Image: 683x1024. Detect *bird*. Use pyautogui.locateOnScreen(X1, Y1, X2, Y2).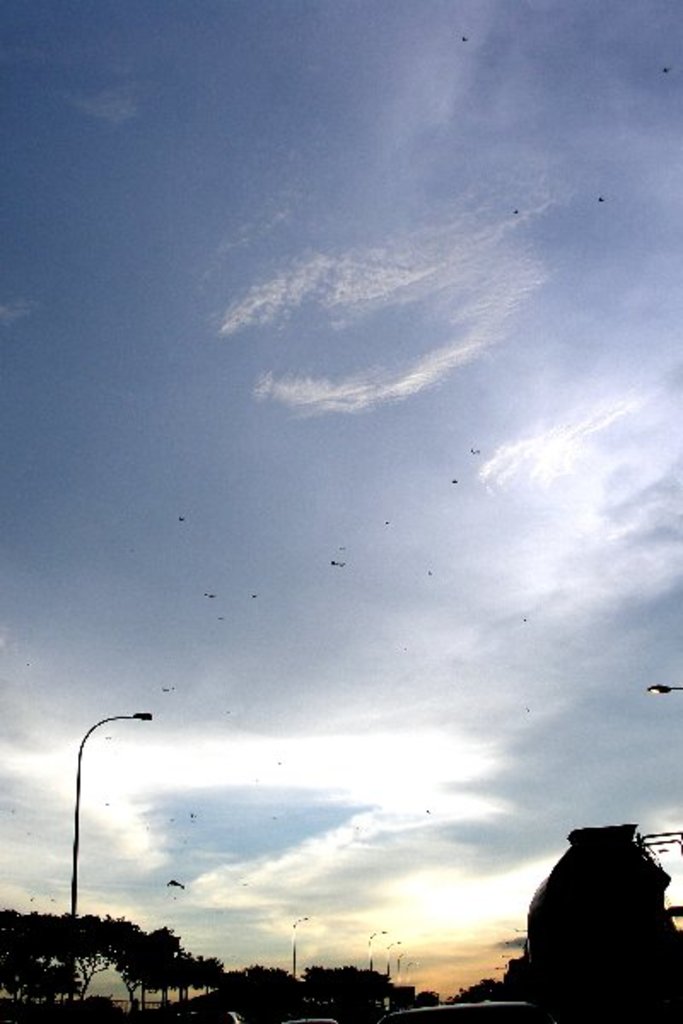
pyautogui.locateOnScreen(217, 614, 225, 621).
